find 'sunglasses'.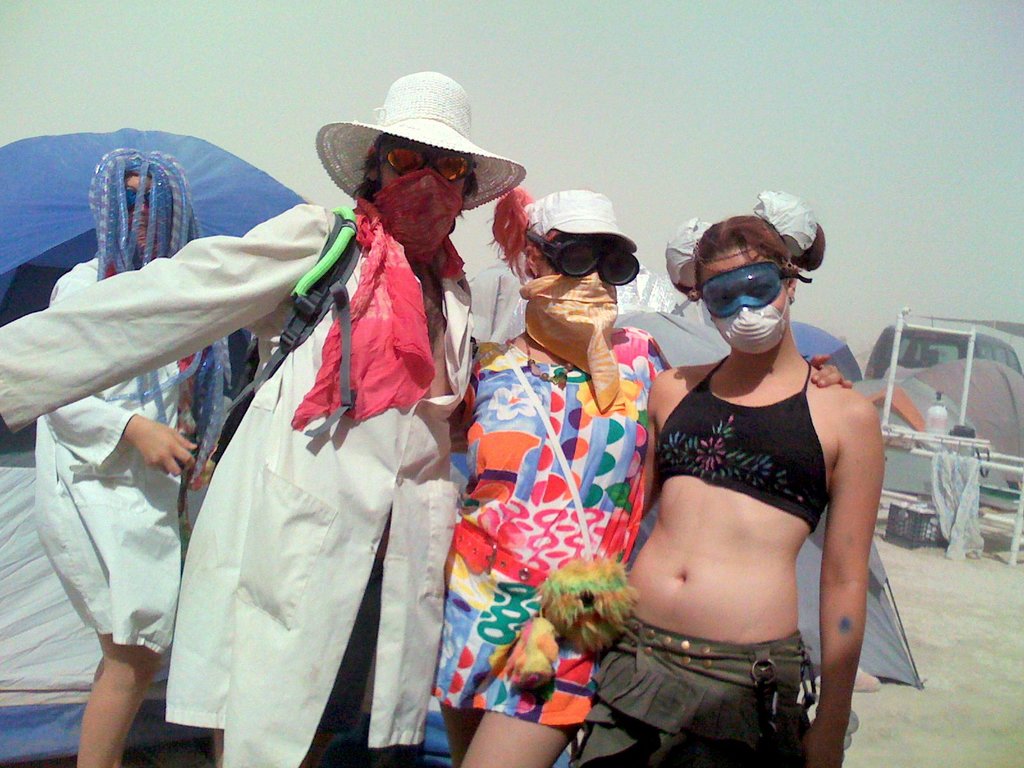
{"x1": 126, "y1": 185, "x2": 153, "y2": 209}.
